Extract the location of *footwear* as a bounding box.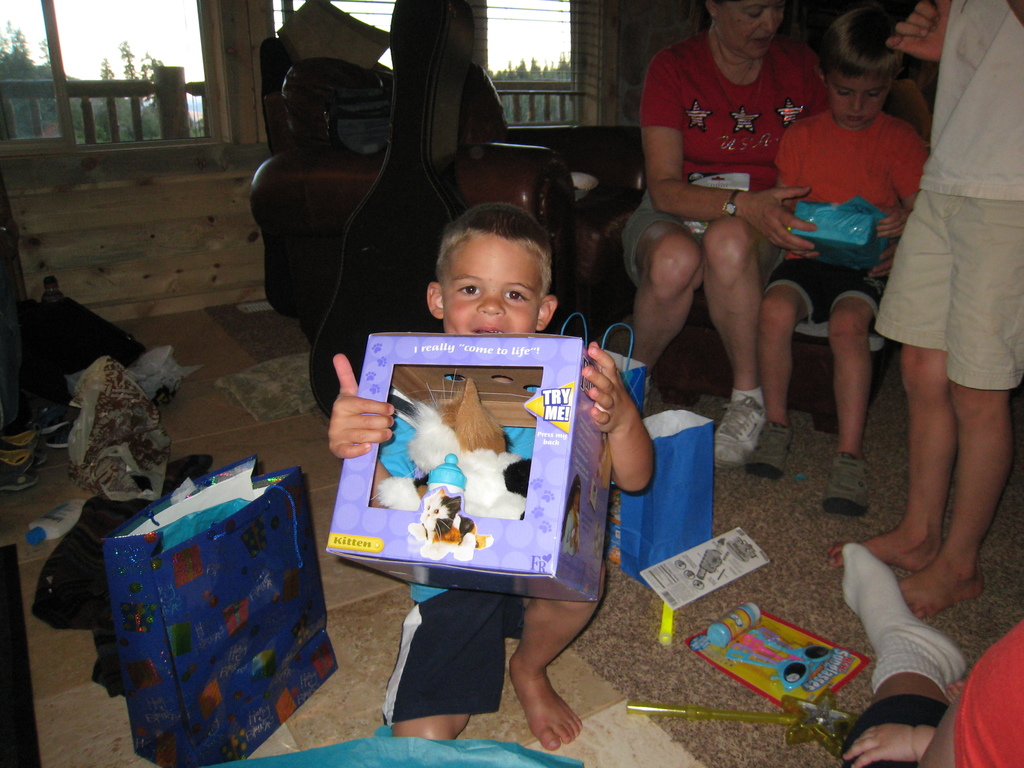
x1=746 y1=417 x2=794 y2=483.
